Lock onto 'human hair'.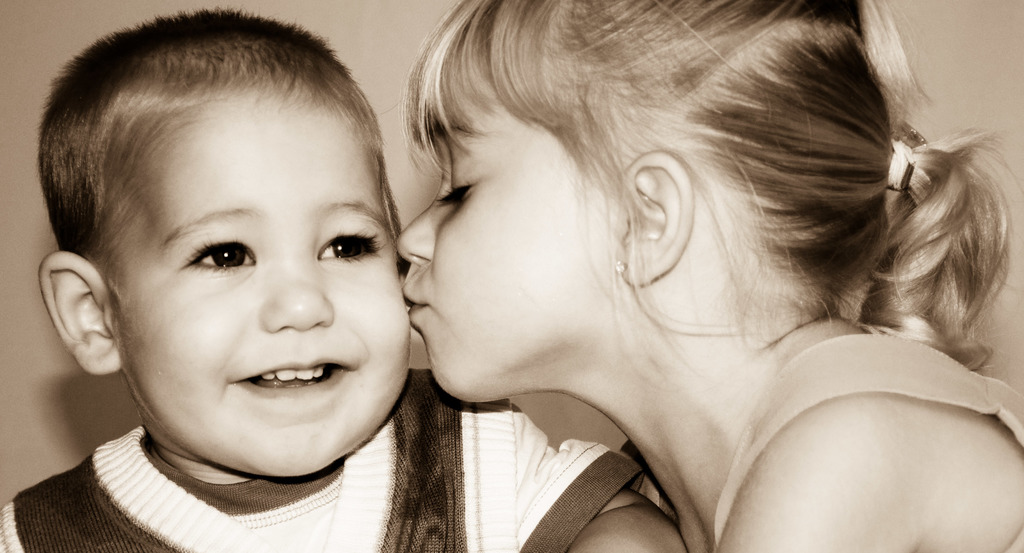
Locked: x1=49, y1=0, x2=391, y2=327.
